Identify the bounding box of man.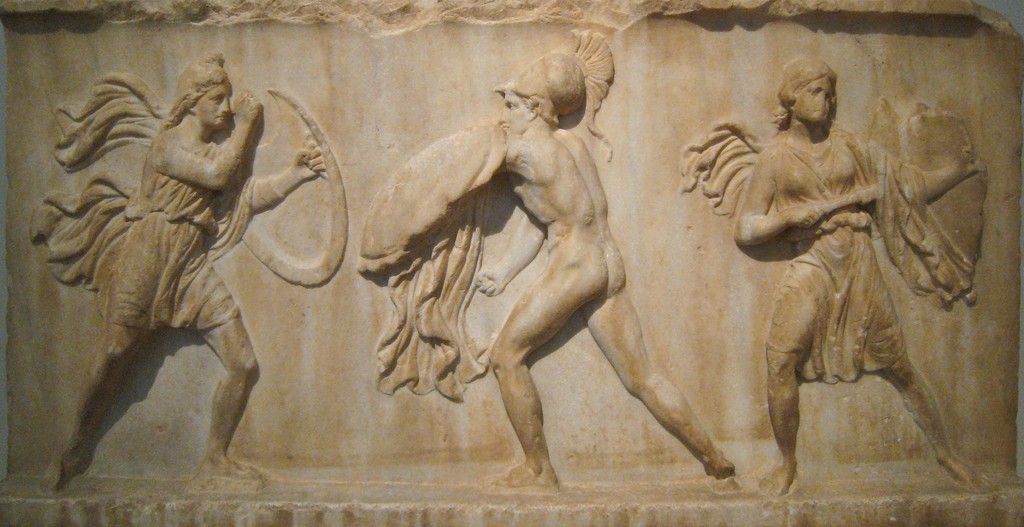
box(42, 51, 325, 490).
